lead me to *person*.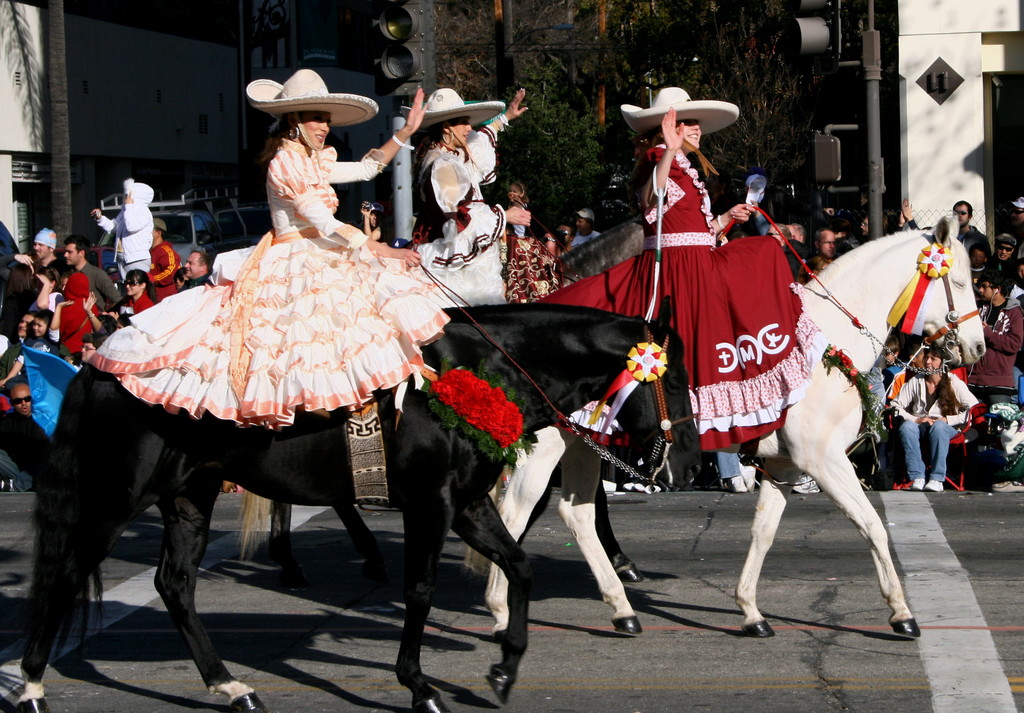
Lead to select_region(262, 105, 426, 268).
